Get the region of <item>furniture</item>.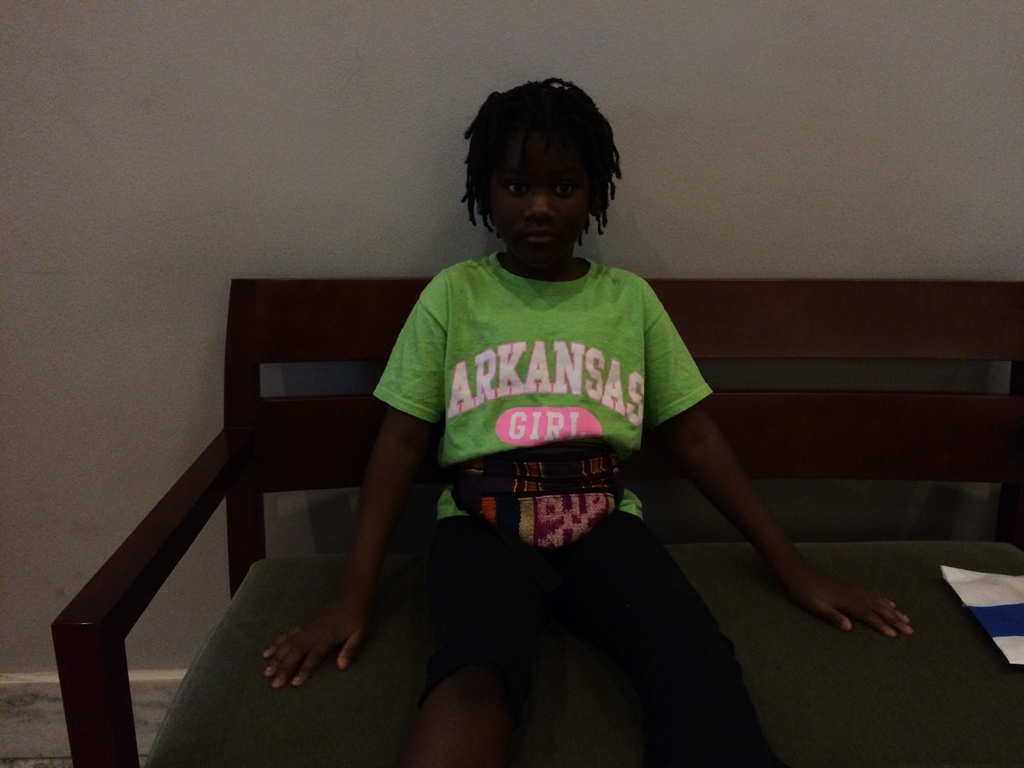
locate(51, 279, 1023, 767).
